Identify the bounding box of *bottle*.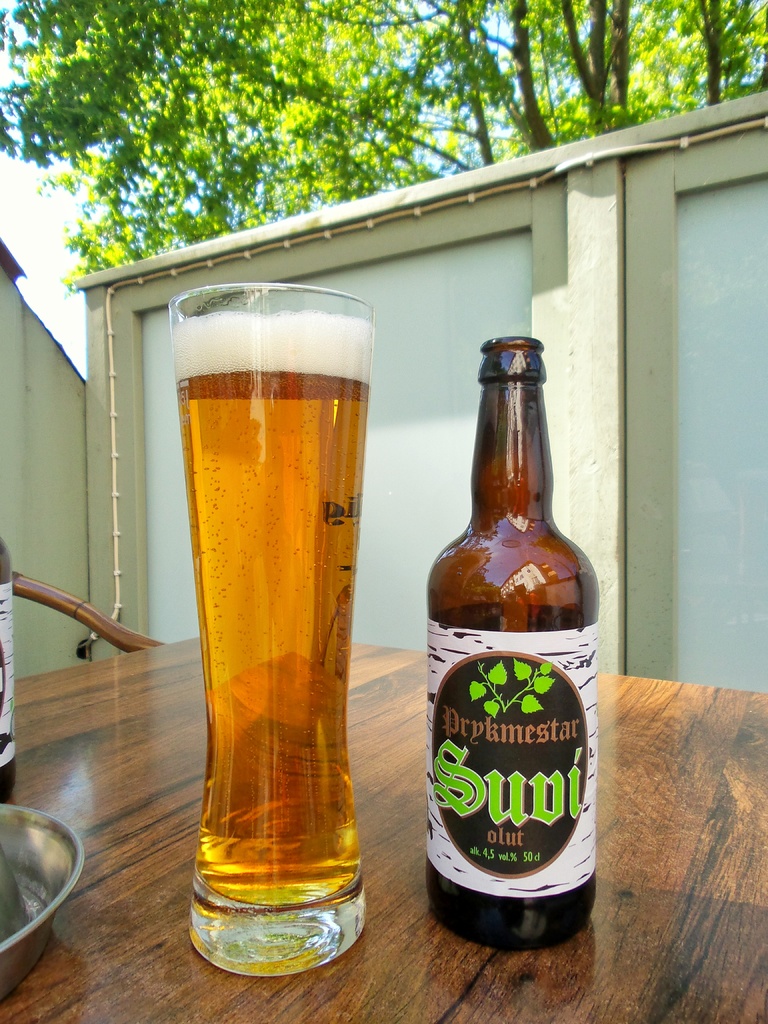
BBox(0, 528, 9, 803).
